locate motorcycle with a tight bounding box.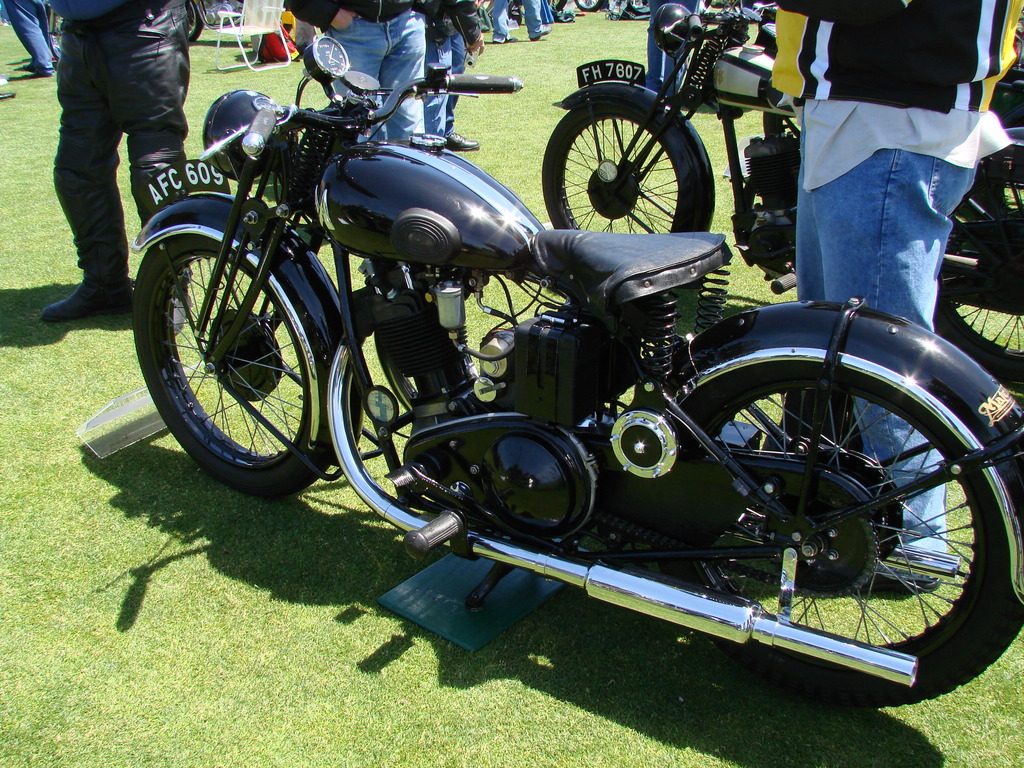
BBox(541, 0, 1023, 399).
